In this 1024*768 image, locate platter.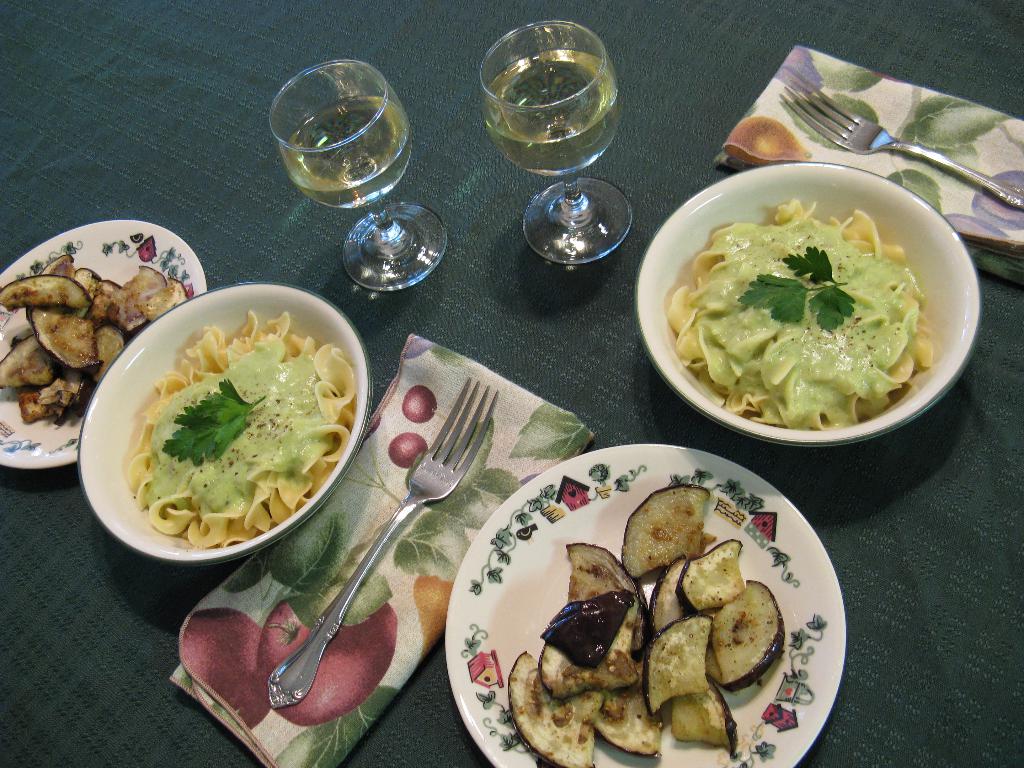
Bounding box: detection(443, 440, 847, 765).
